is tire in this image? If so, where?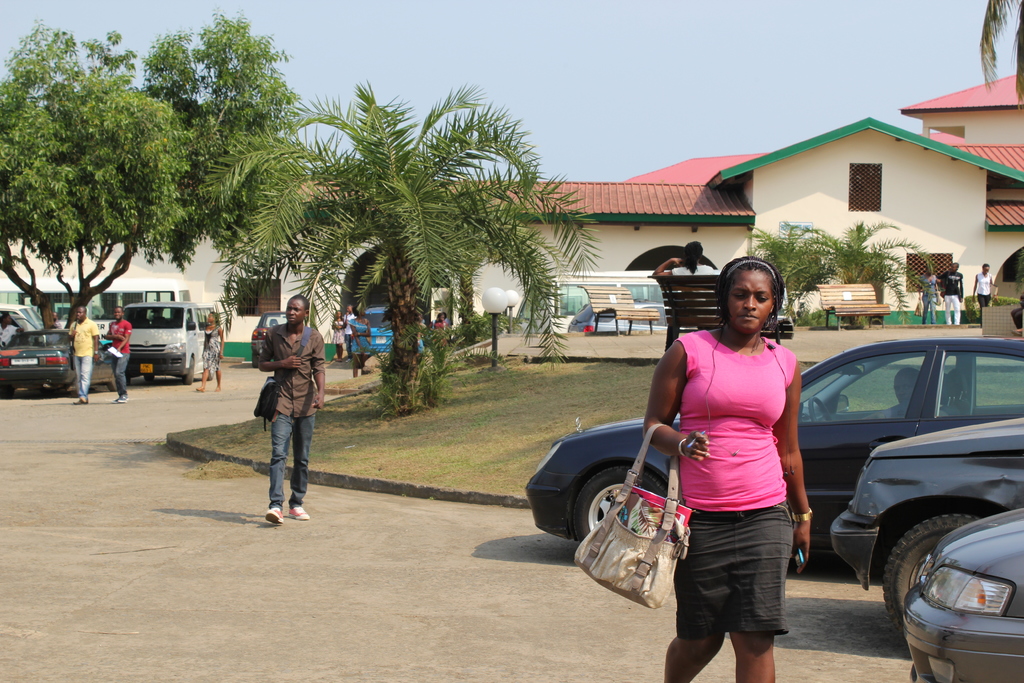
Yes, at [354,357,365,367].
